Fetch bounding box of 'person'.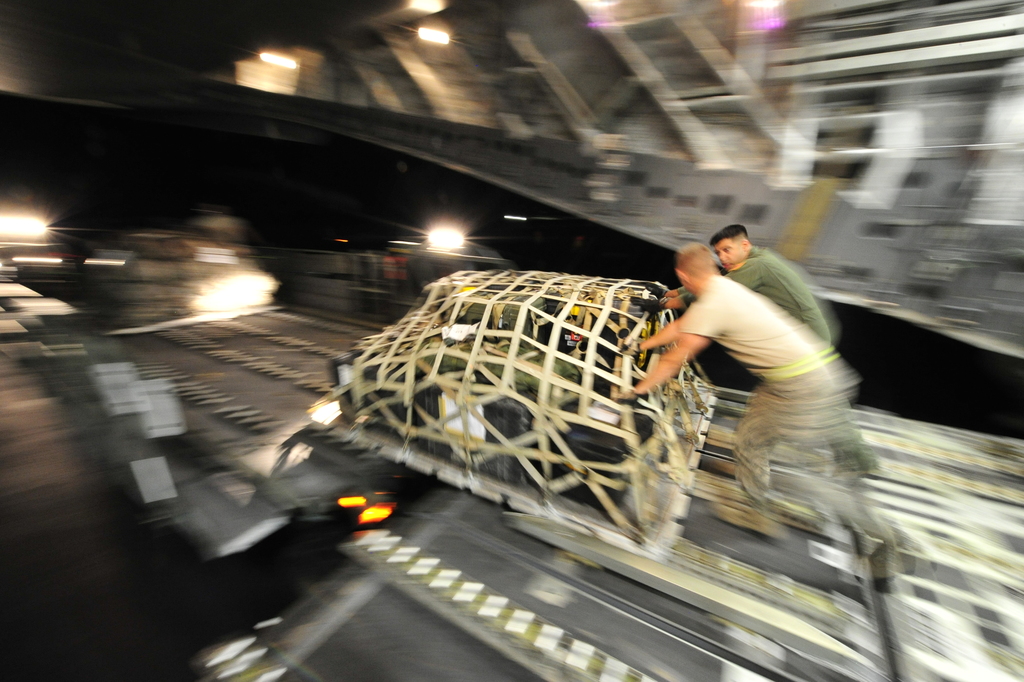
Bbox: 616 244 899 590.
